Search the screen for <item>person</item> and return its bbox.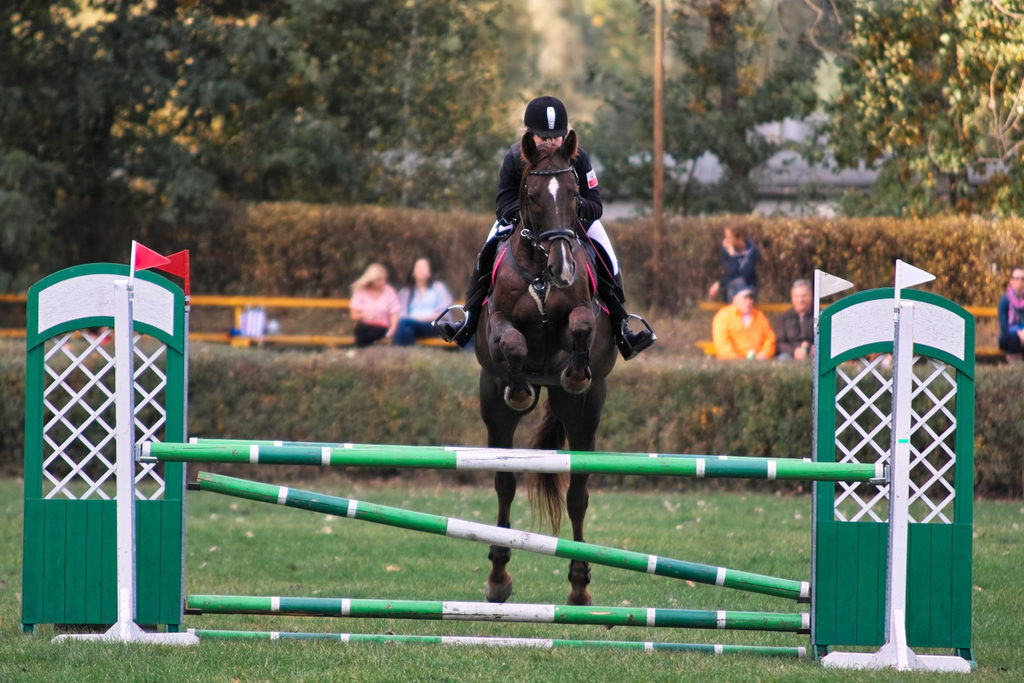
Found: Rect(422, 97, 654, 366).
